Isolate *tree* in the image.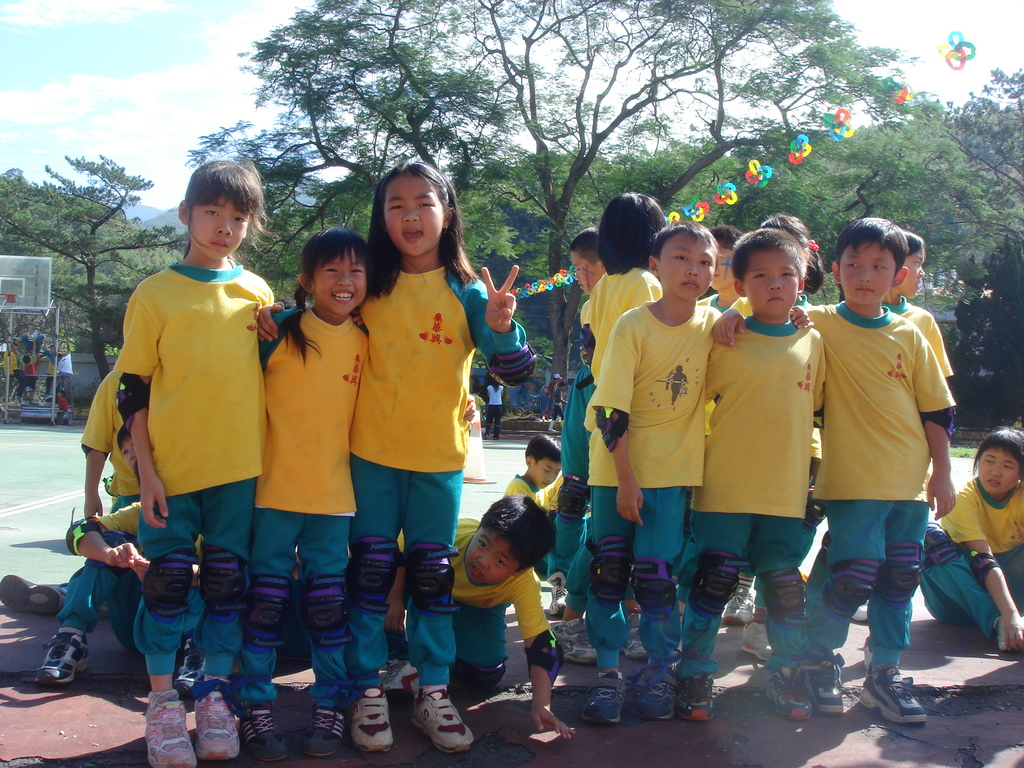
Isolated region: (left=194, top=0, right=924, bottom=431).
